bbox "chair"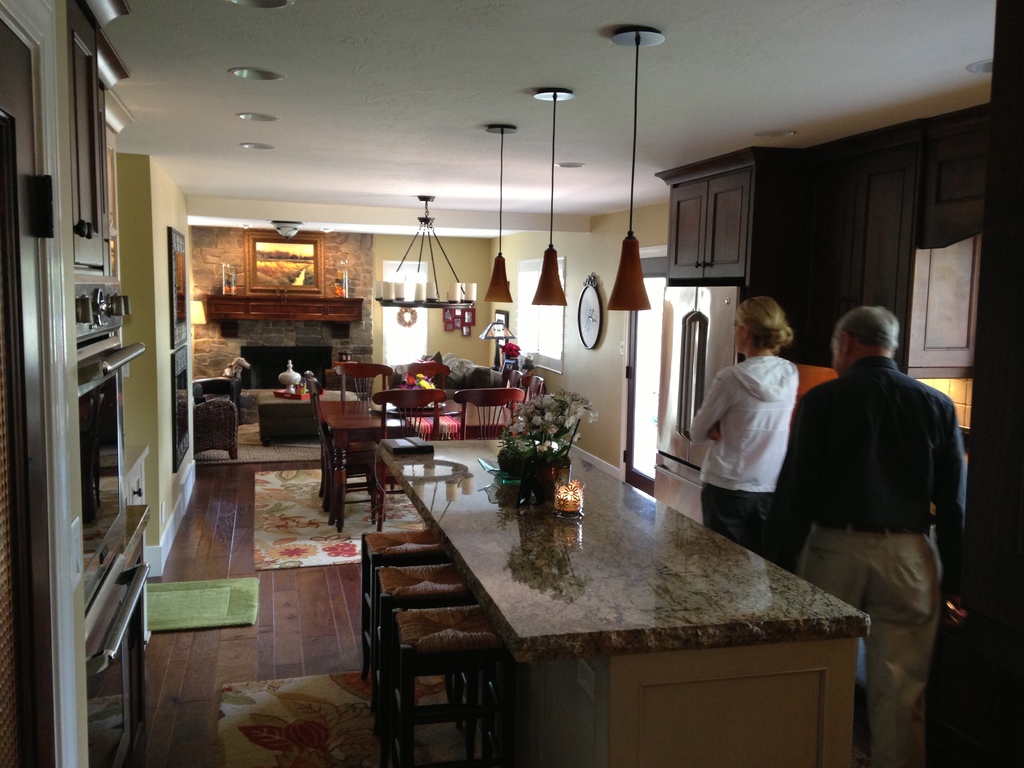
x1=338, y1=360, x2=404, y2=470
